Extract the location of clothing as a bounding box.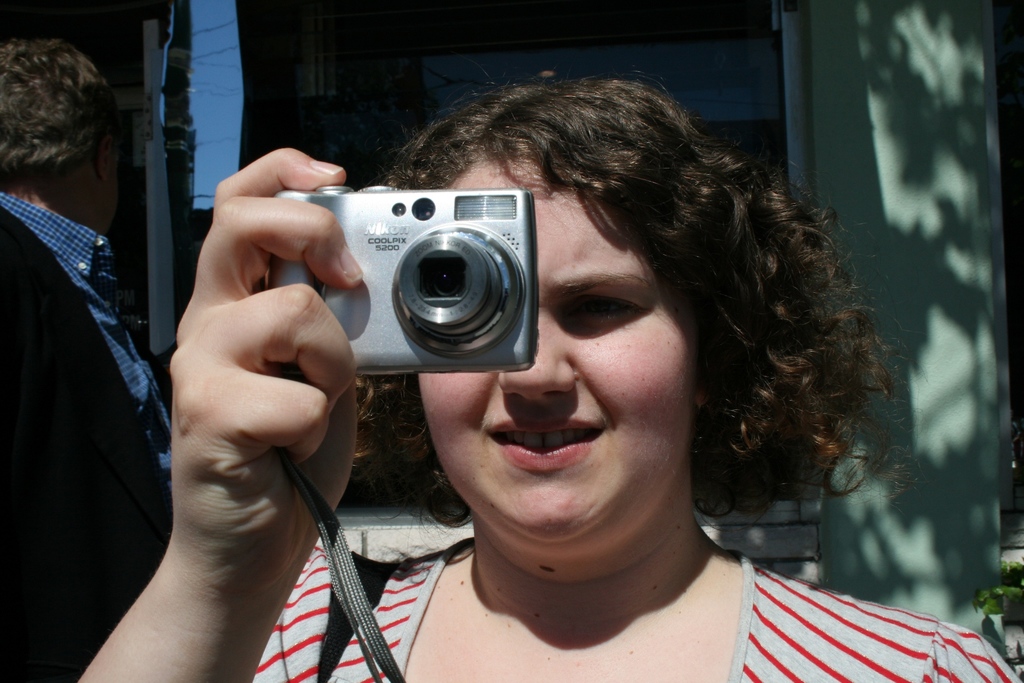
[255, 538, 1022, 682].
